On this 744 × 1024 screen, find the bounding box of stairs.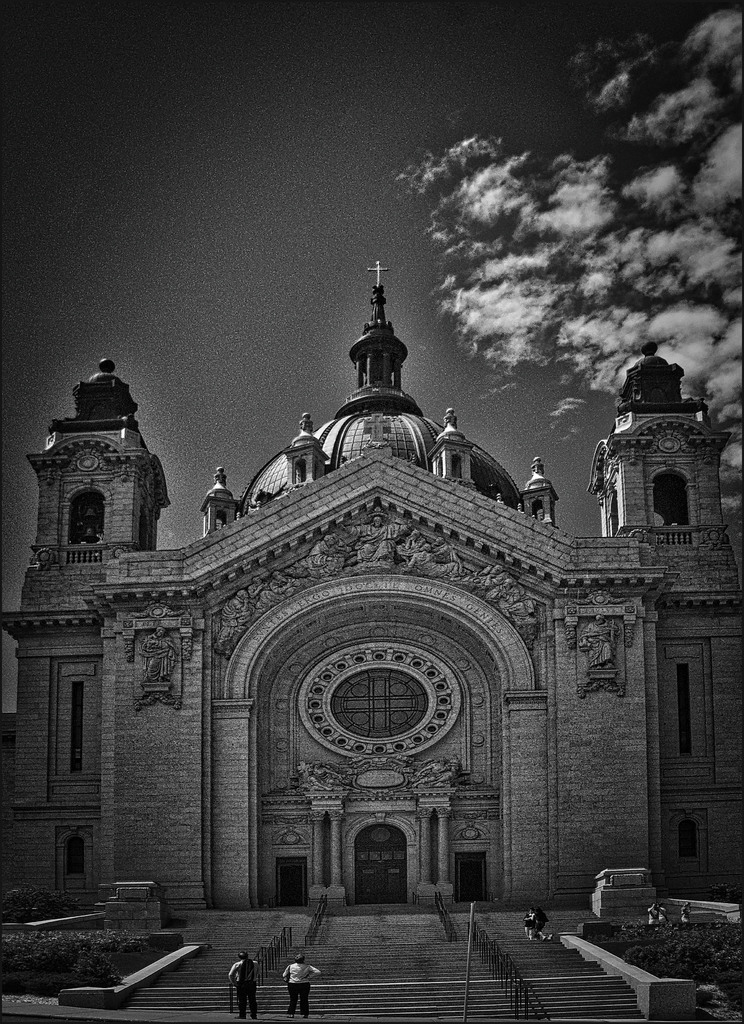
Bounding box: detection(120, 908, 647, 1023).
